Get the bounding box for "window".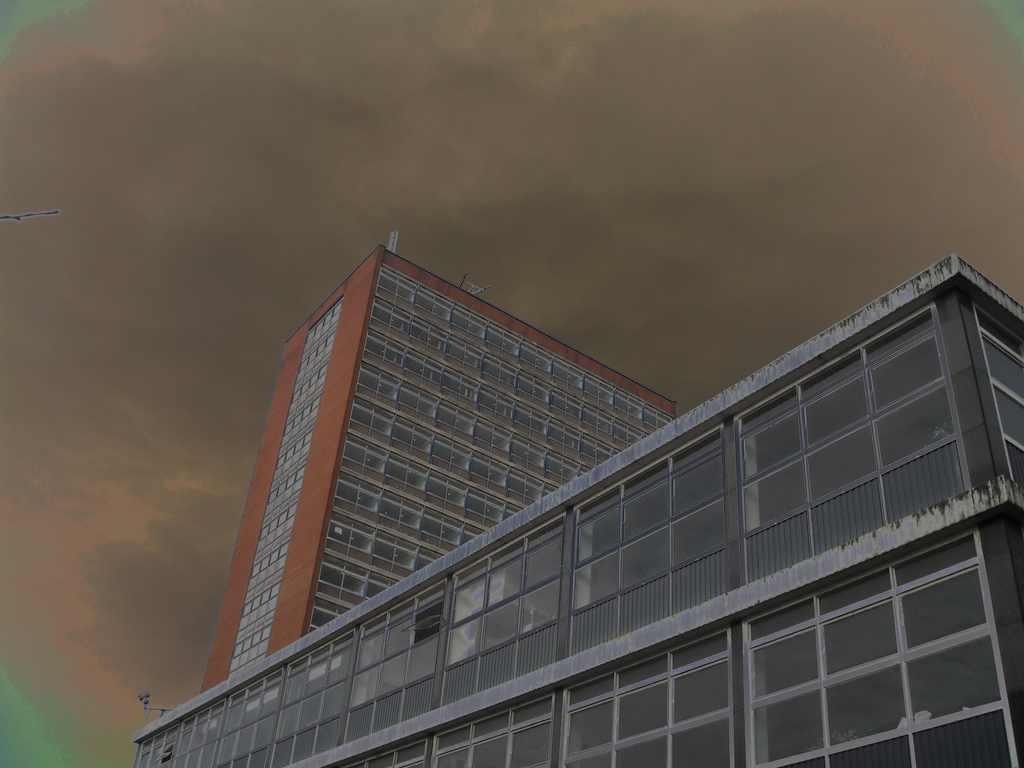
pyautogui.locateOnScreen(557, 627, 733, 767).
